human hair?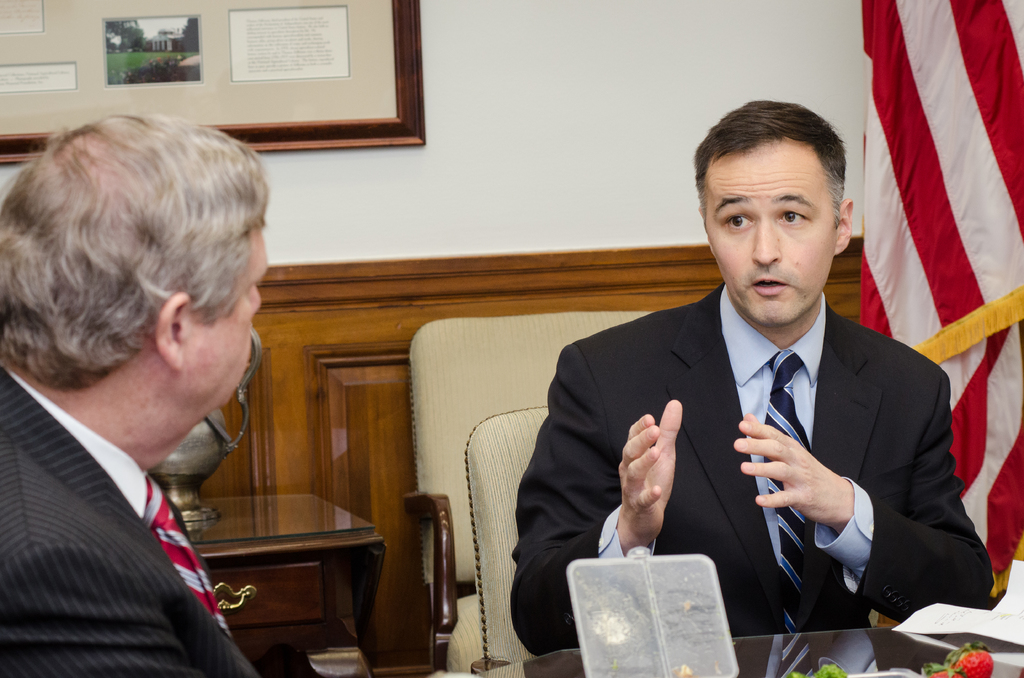
region(22, 102, 243, 430)
